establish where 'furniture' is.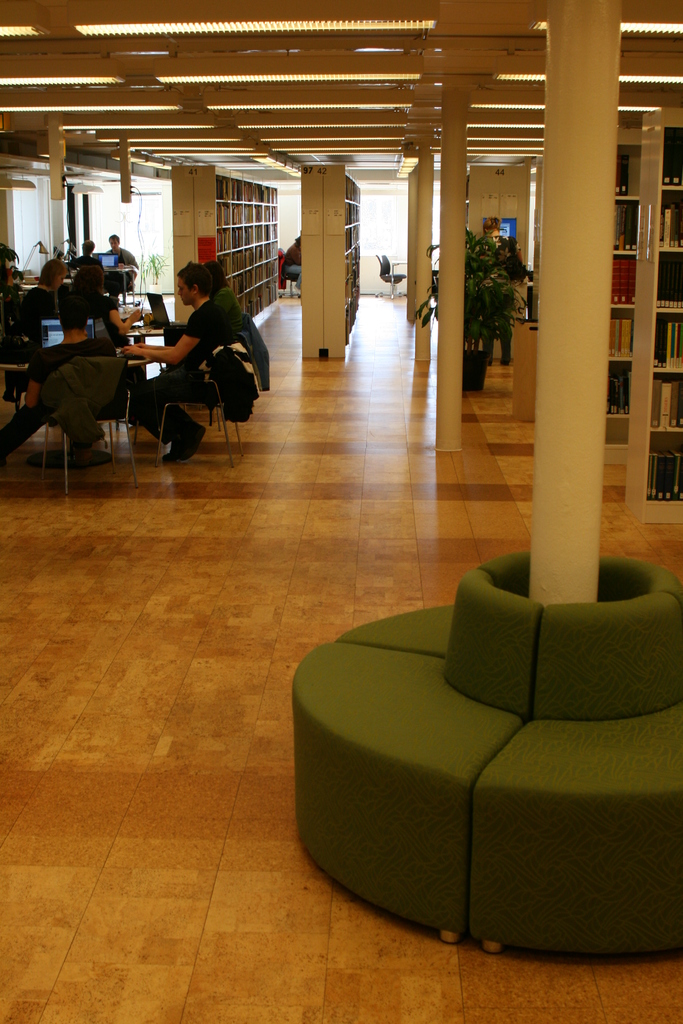
Established at Rect(155, 344, 244, 467).
